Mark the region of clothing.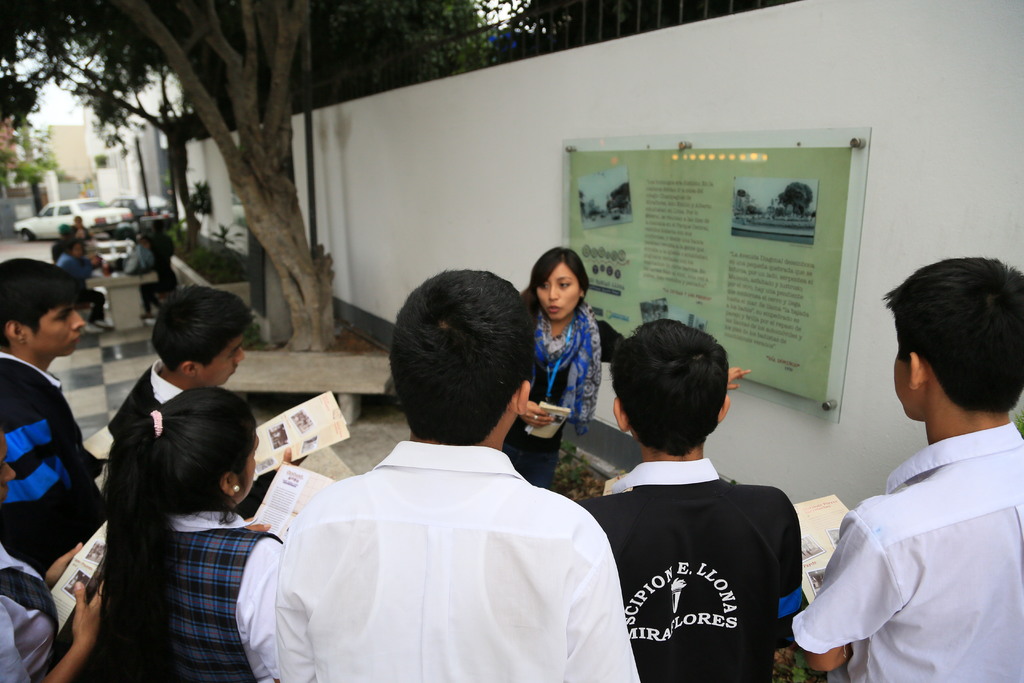
Region: (left=140, top=230, right=179, bottom=313).
